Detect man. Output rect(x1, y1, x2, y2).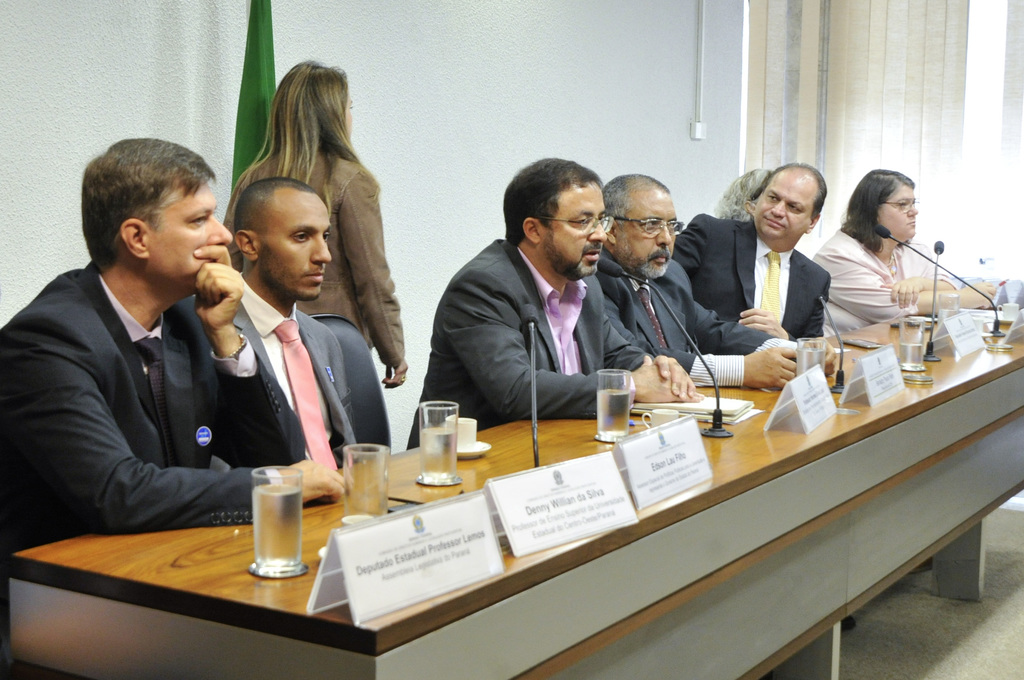
rect(675, 158, 834, 346).
